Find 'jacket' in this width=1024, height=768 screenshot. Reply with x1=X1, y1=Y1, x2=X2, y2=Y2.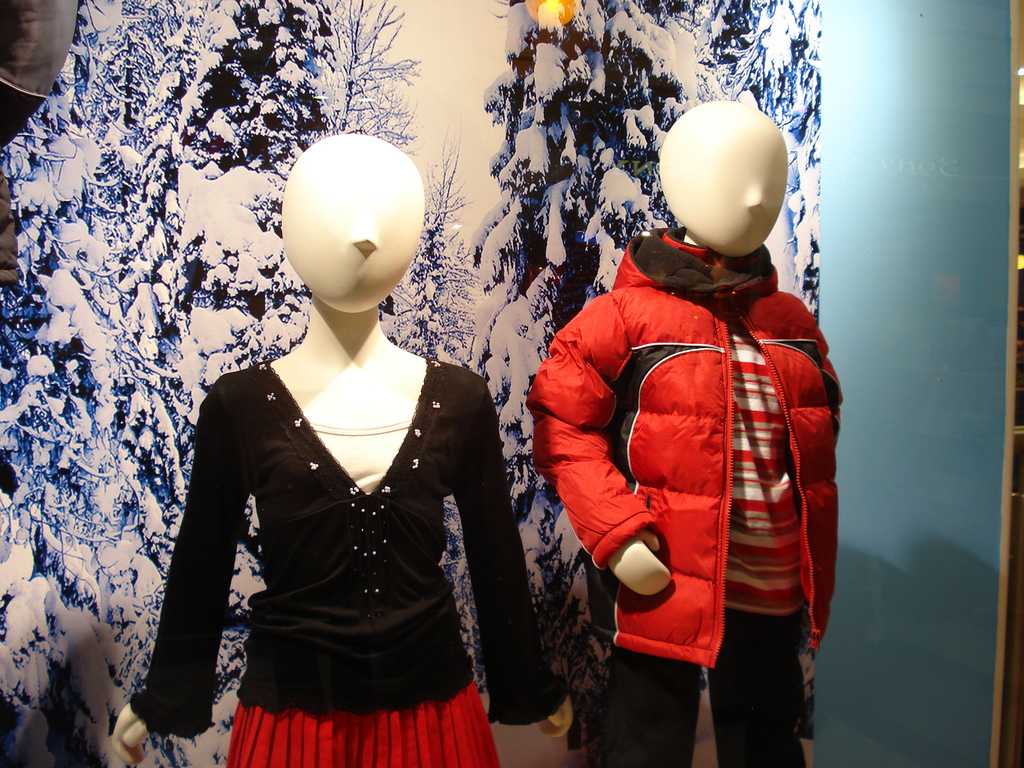
x1=529, y1=184, x2=835, y2=669.
